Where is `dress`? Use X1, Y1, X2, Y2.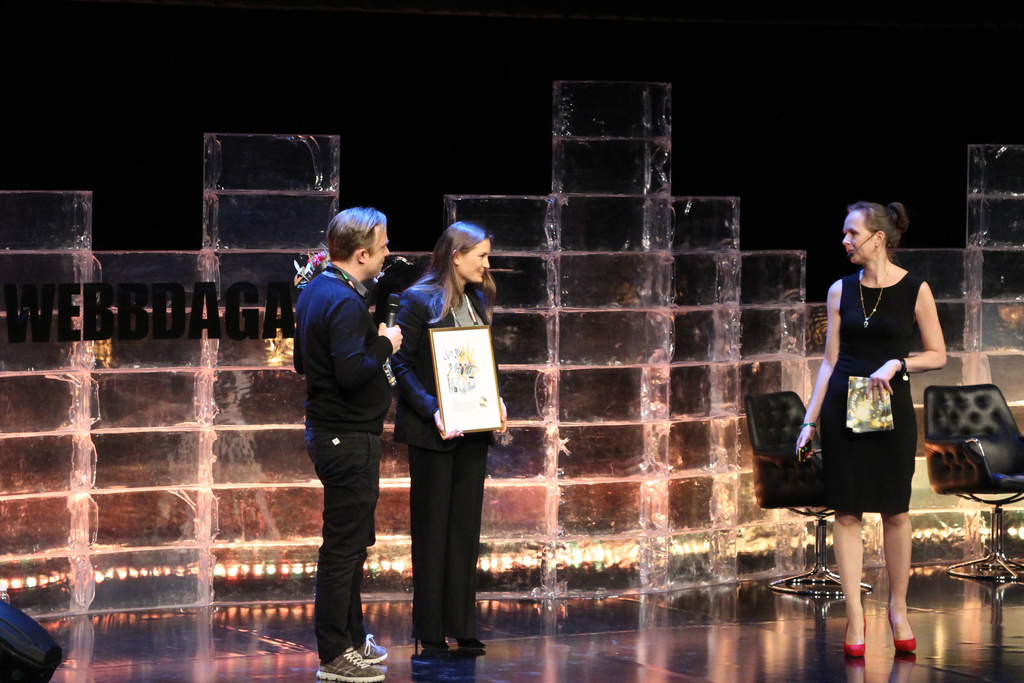
824, 268, 924, 516.
